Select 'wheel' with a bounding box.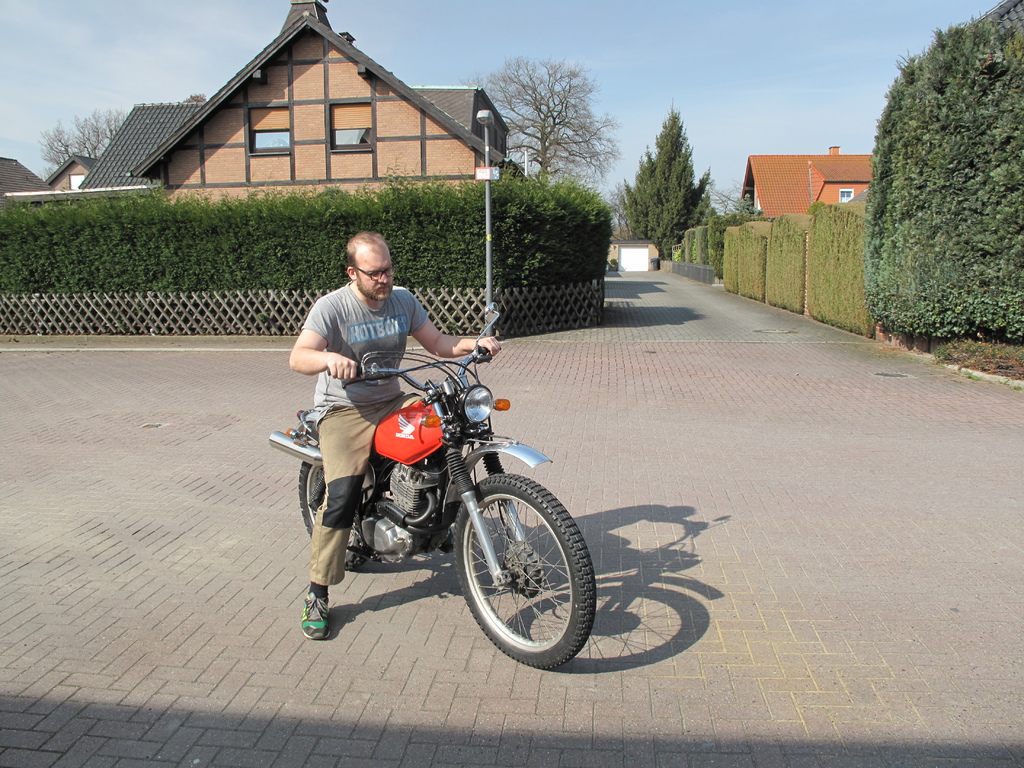
[x1=298, y1=457, x2=371, y2=580].
